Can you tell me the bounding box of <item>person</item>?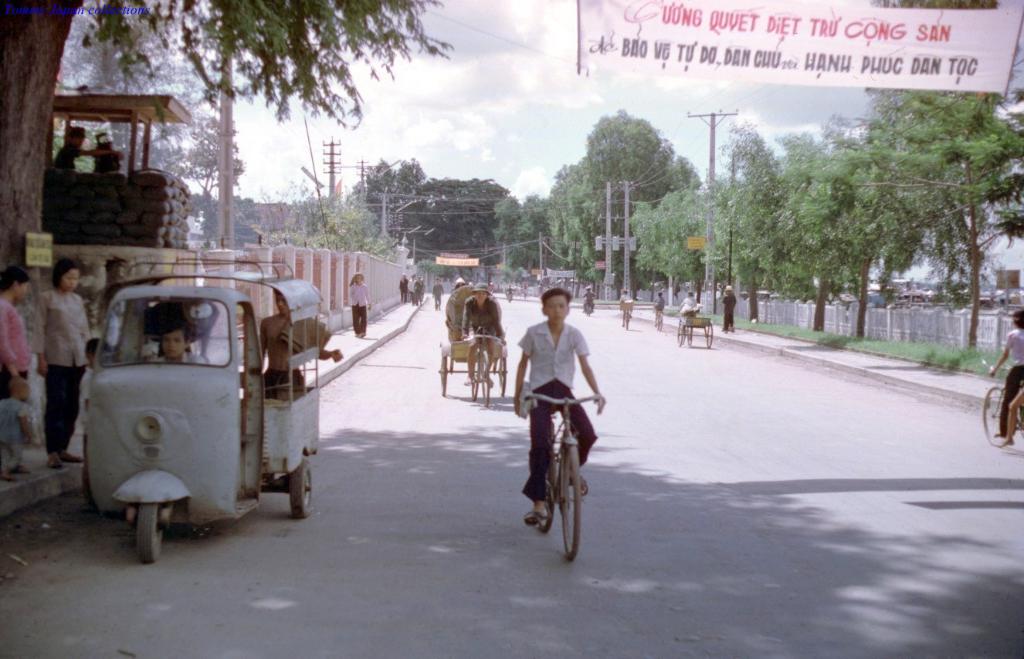
<box>618,290,629,311</box>.
